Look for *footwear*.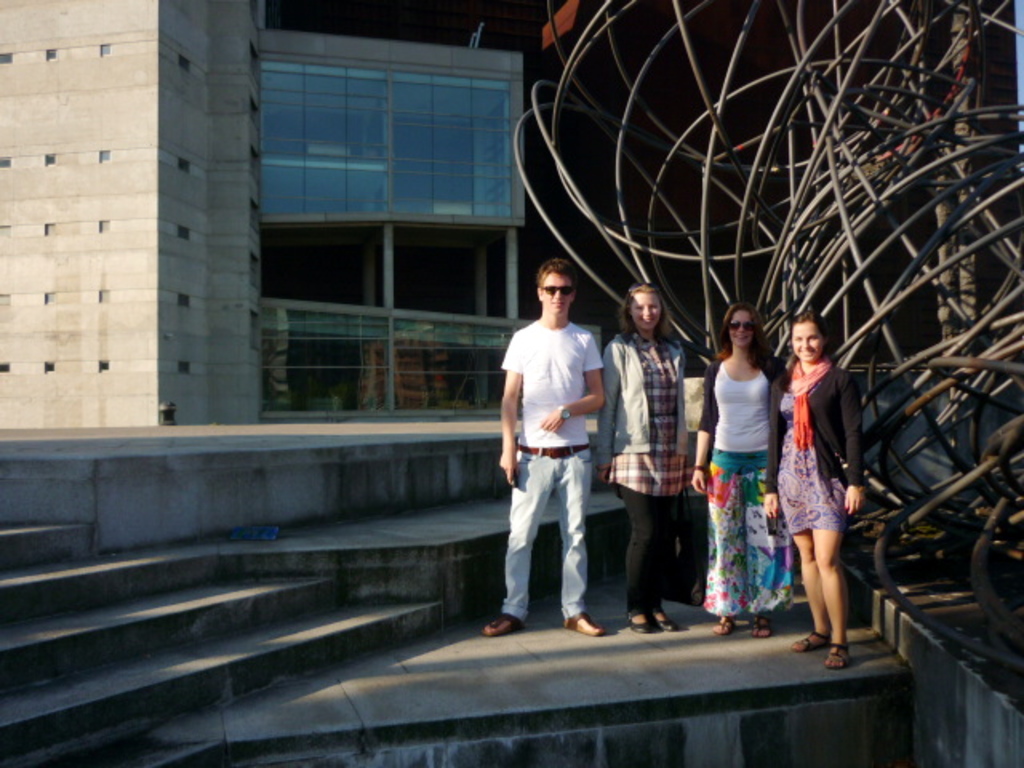
Found: {"left": 651, "top": 608, "right": 675, "bottom": 632}.
